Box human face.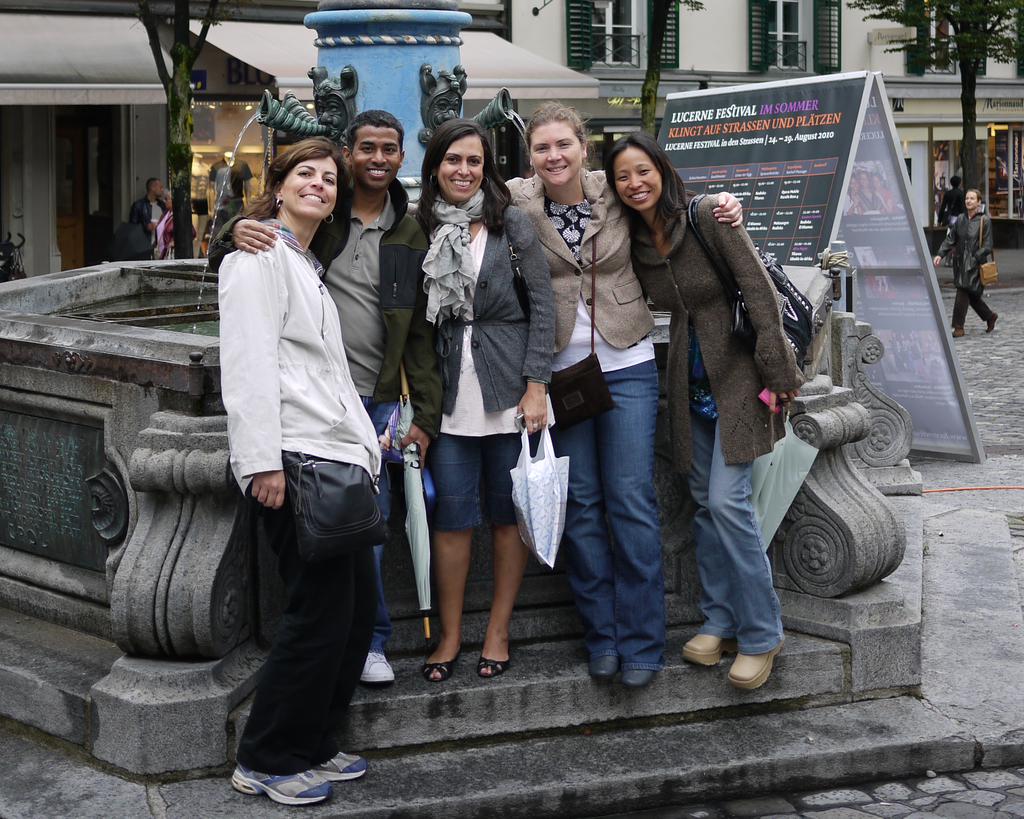
bbox(872, 178, 883, 193).
